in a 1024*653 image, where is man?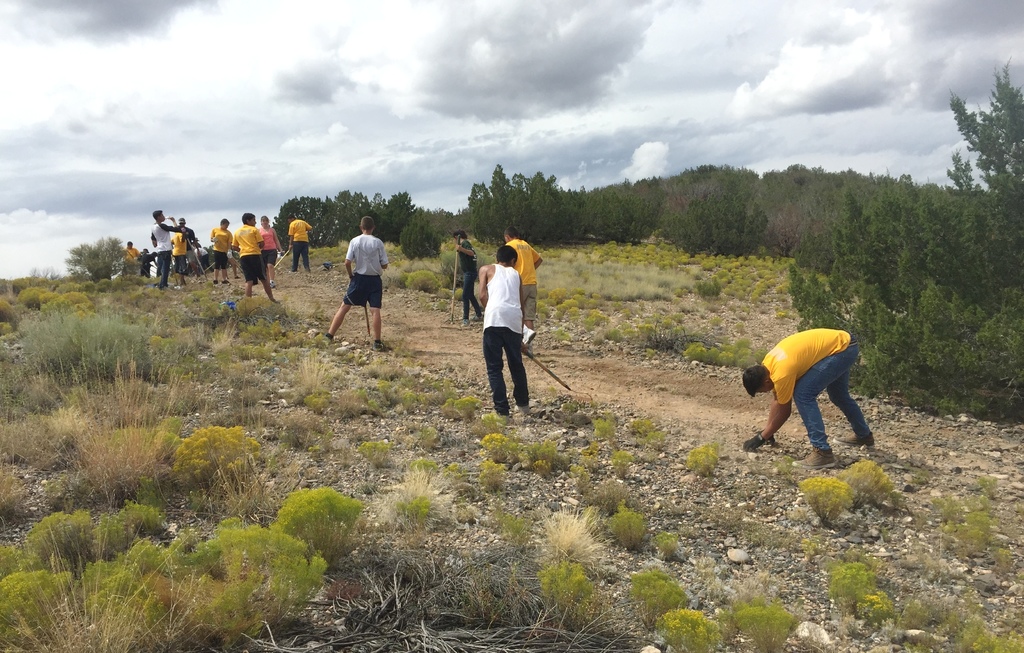
170, 214, 210, 278.
